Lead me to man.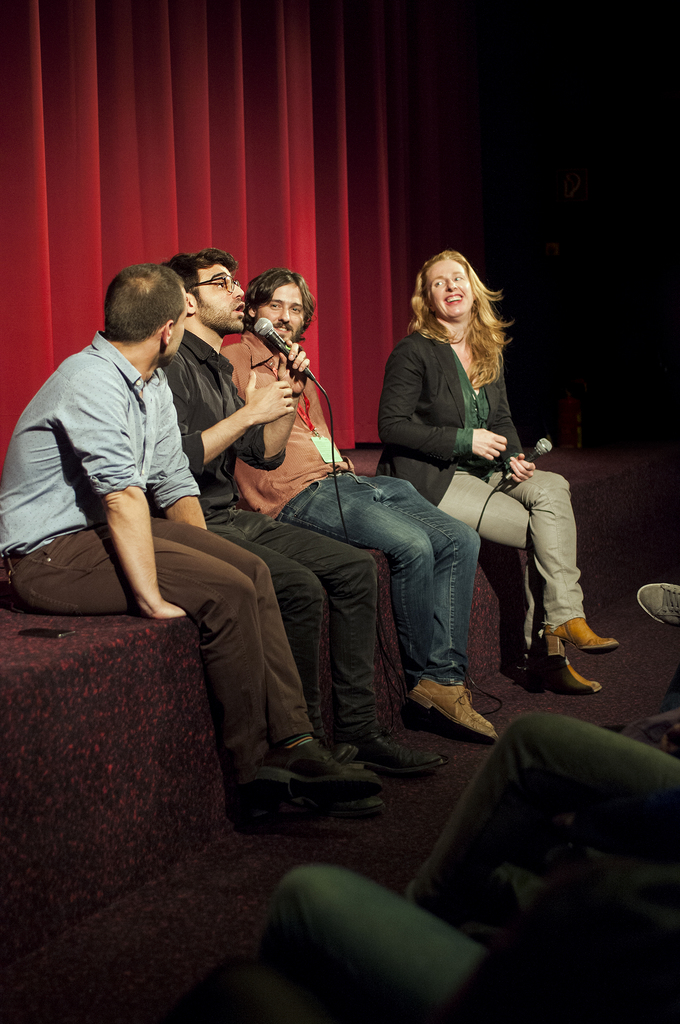
Lead to rect(161, 241, 419, 778).
